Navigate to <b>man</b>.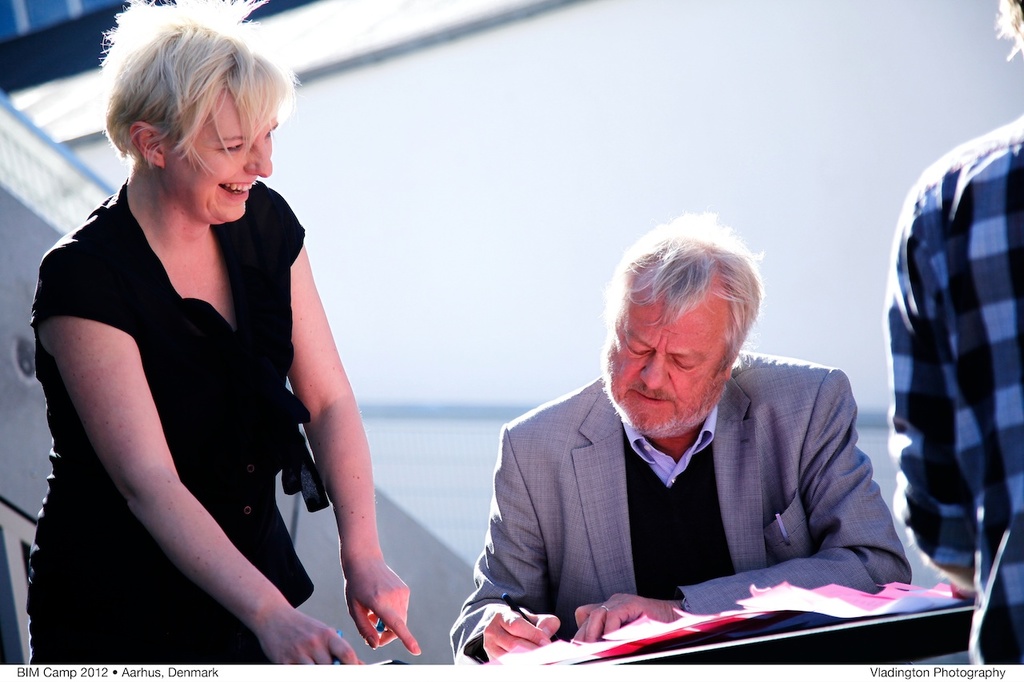
Navigation target: locate(476, 257, 928, 644).
